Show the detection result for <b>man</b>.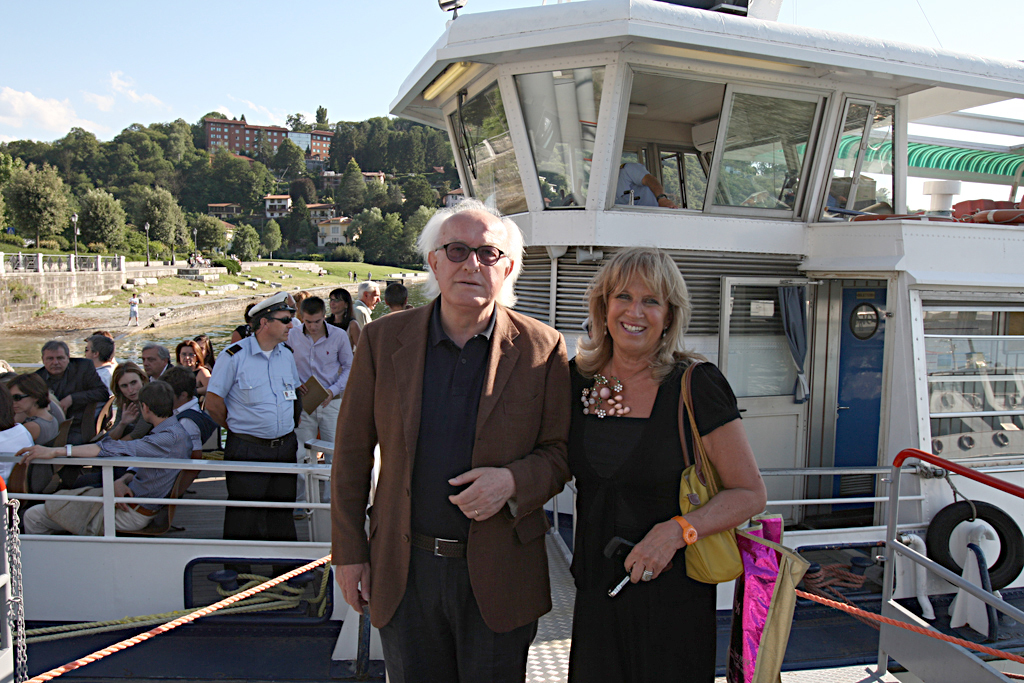
detection(30, 338, 106, 415).
